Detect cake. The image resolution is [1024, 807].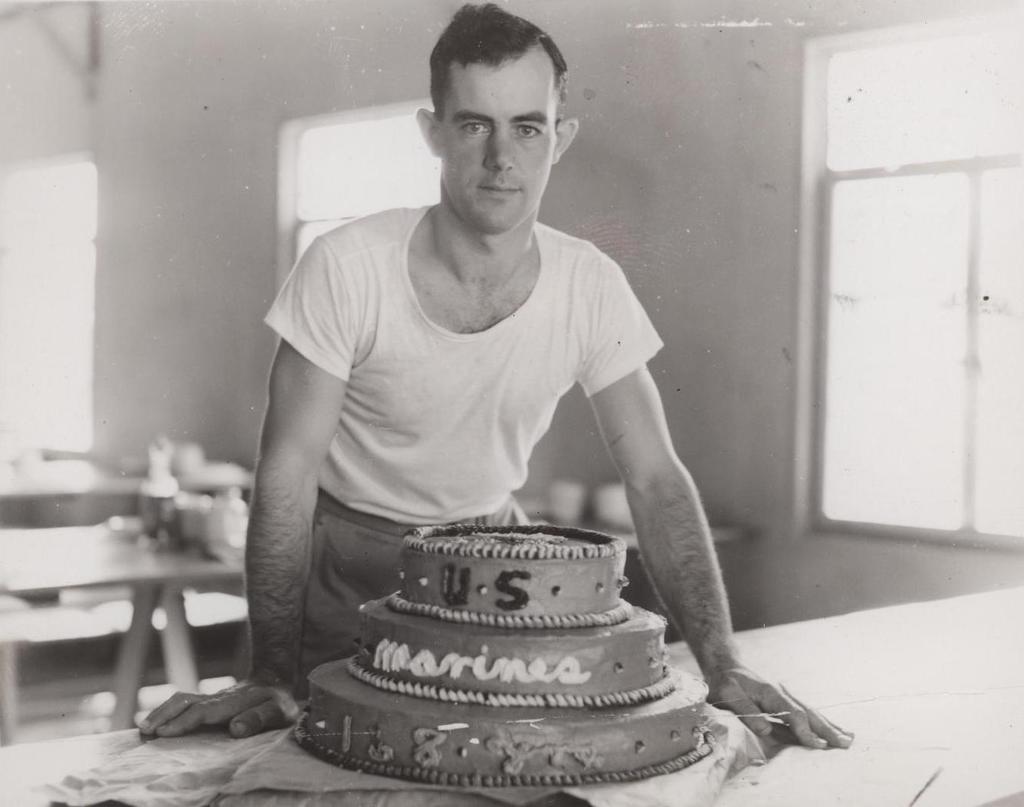
[302,523,710,789].
